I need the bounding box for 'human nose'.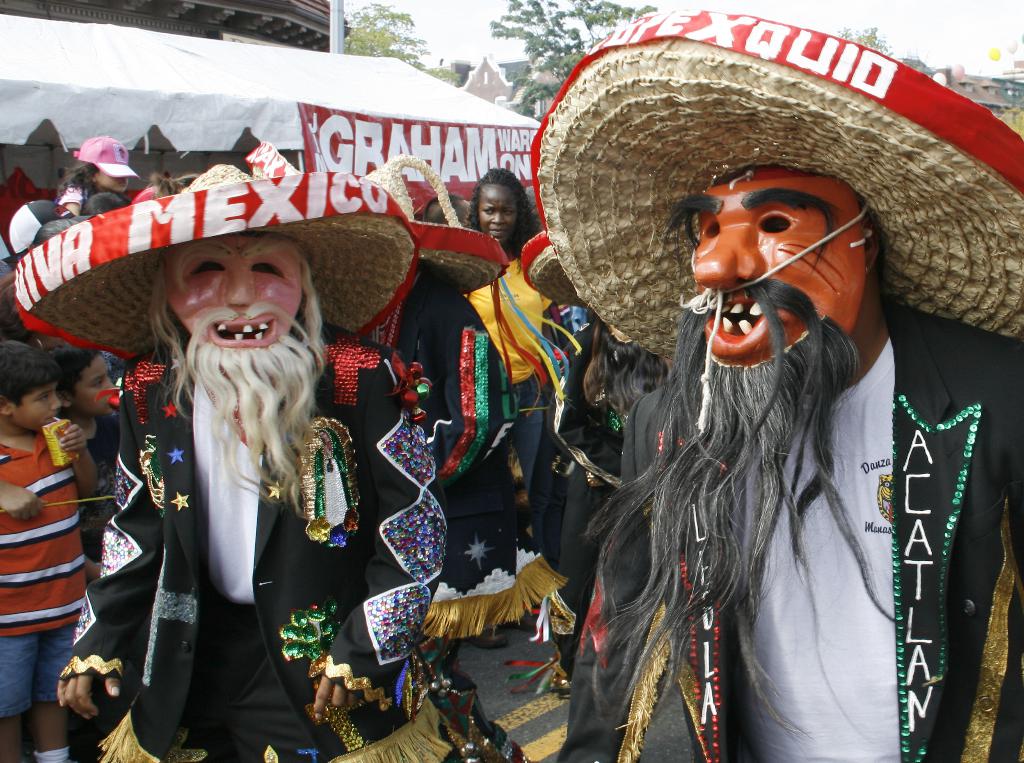
Here it is: (left=48, top=396, right=60, bottom=410).
